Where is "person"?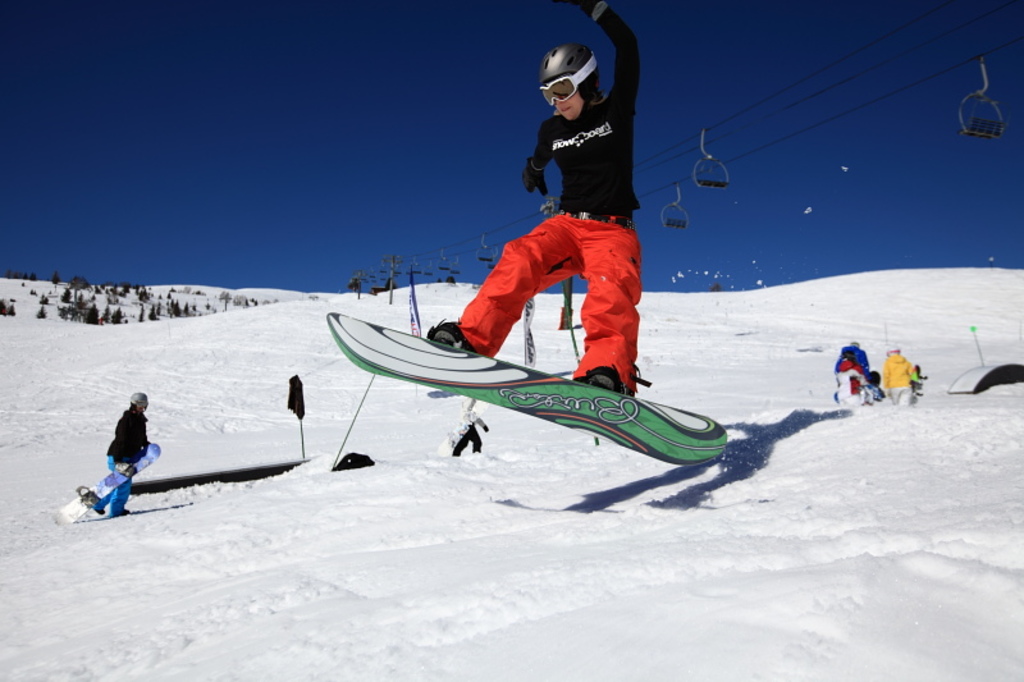
<bbox>443, 402, 499, 462</bbox>.
